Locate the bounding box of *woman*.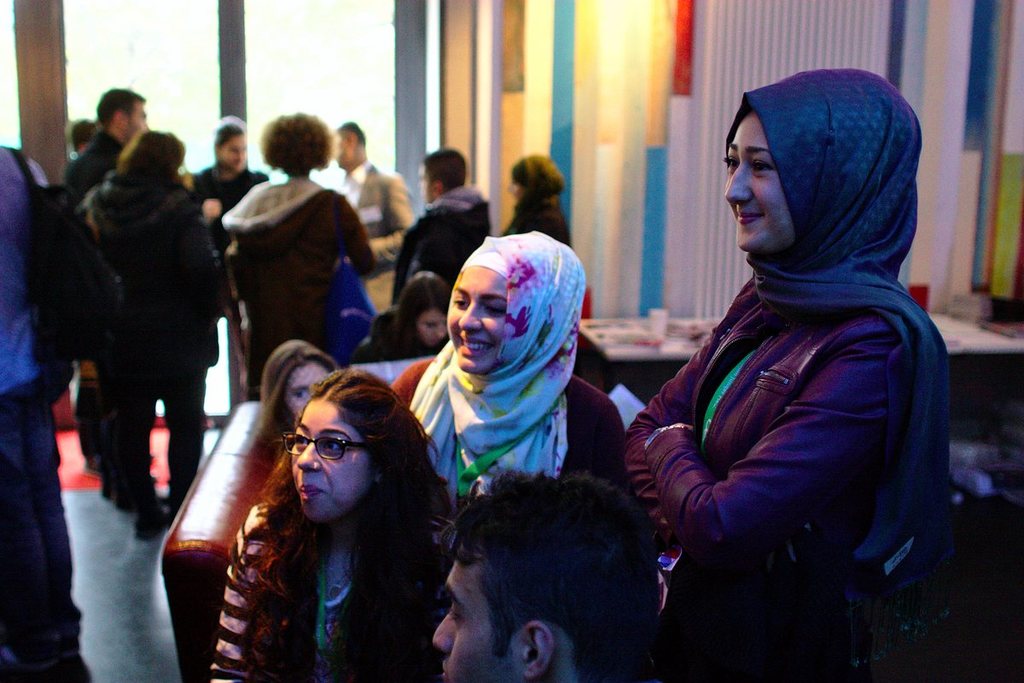
Bounding box: 67, 130, 219, 531.
